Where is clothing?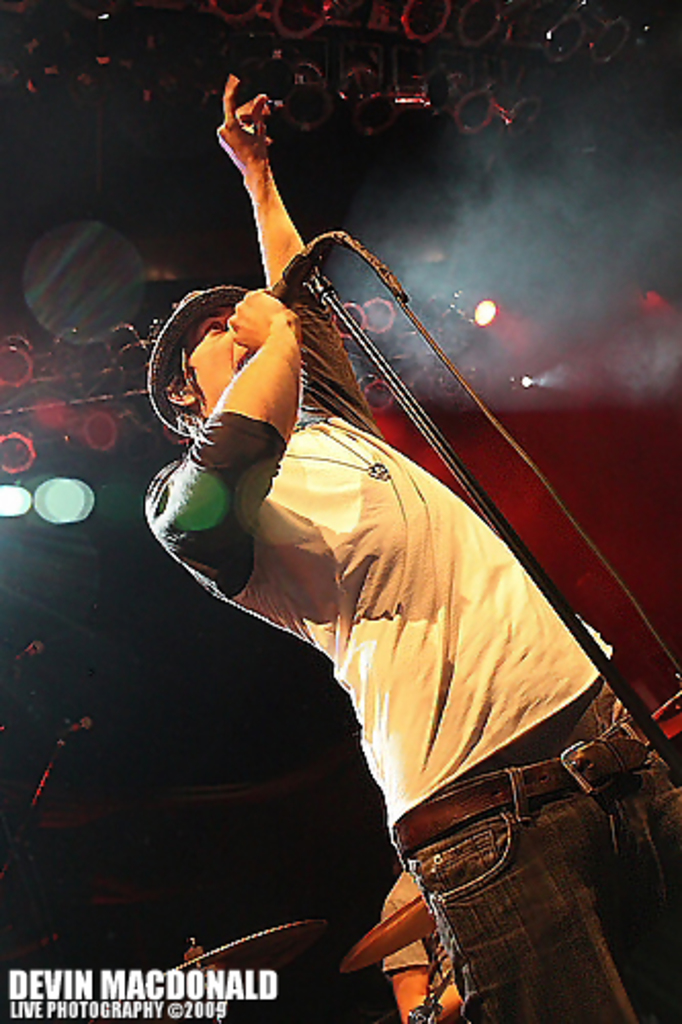
[left=141, top=170, right=604, bottom=973].
